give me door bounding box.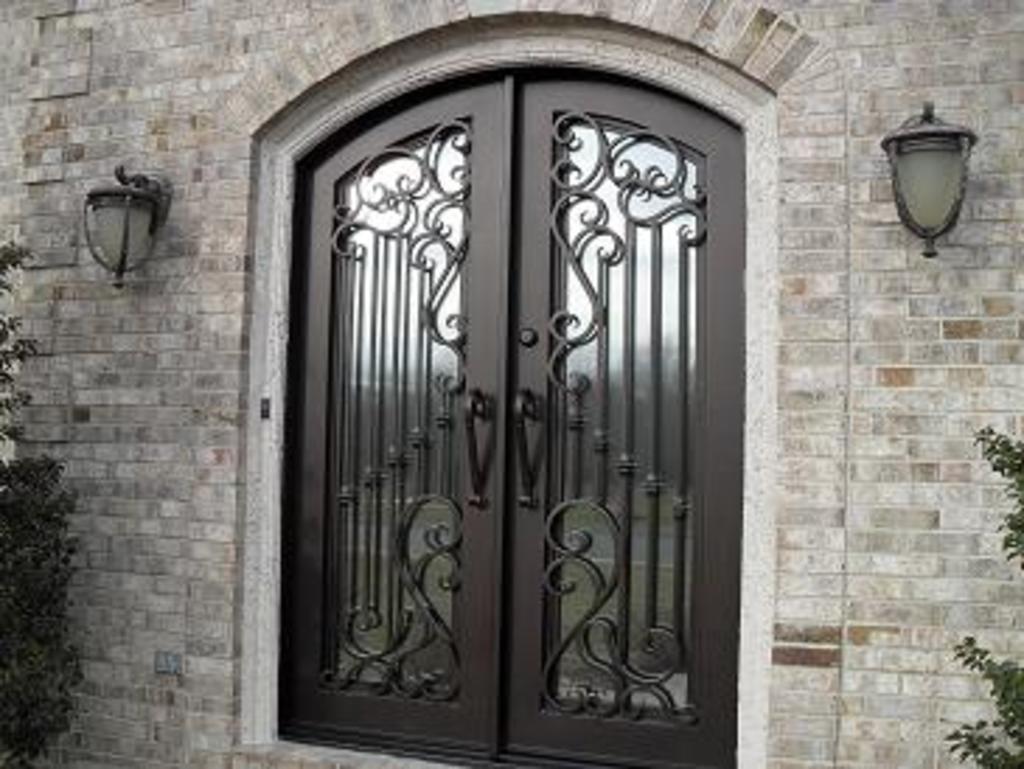
x1=314, y1=39, x2=710, y2=727.
